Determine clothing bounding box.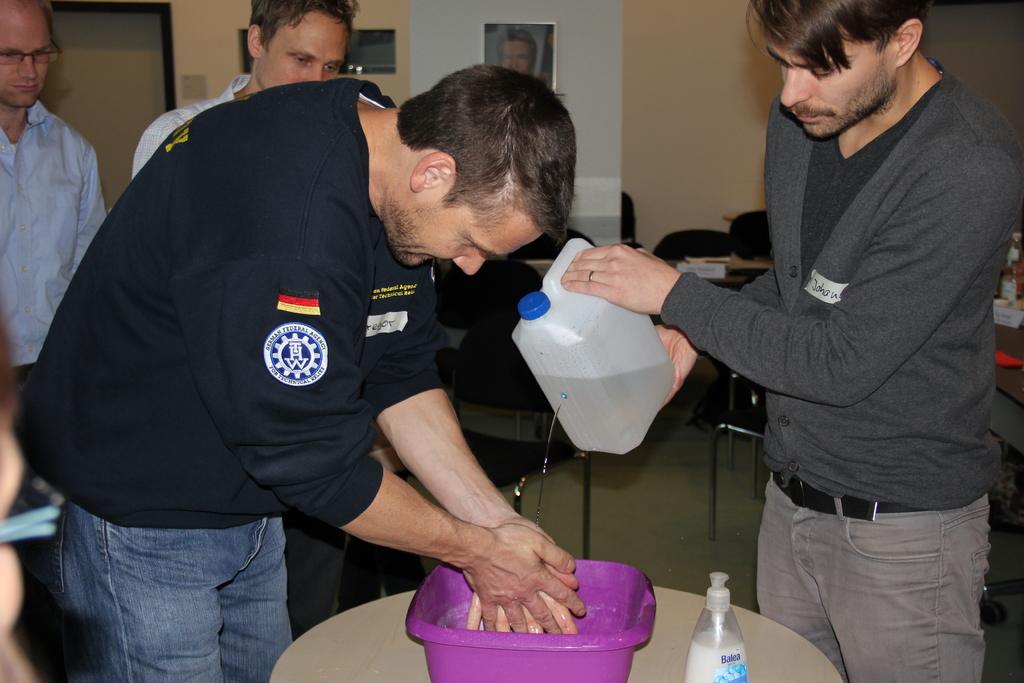
Determined: 0:90:110:682.
